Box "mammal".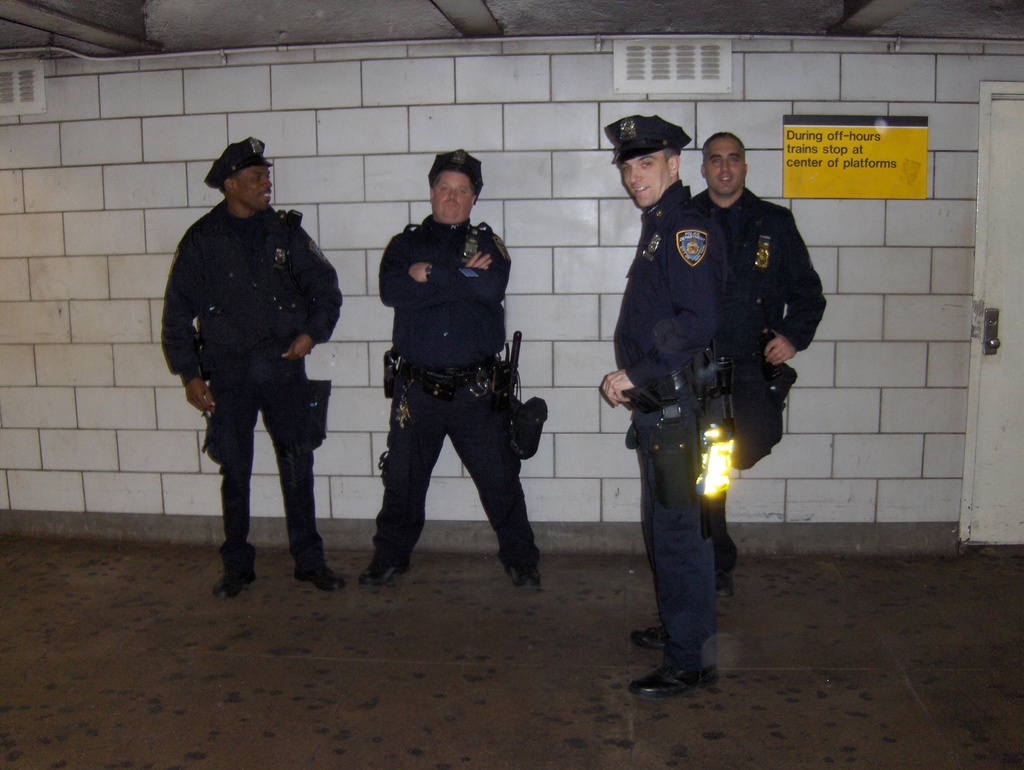
bbox=(598, 112, 735, 699).
